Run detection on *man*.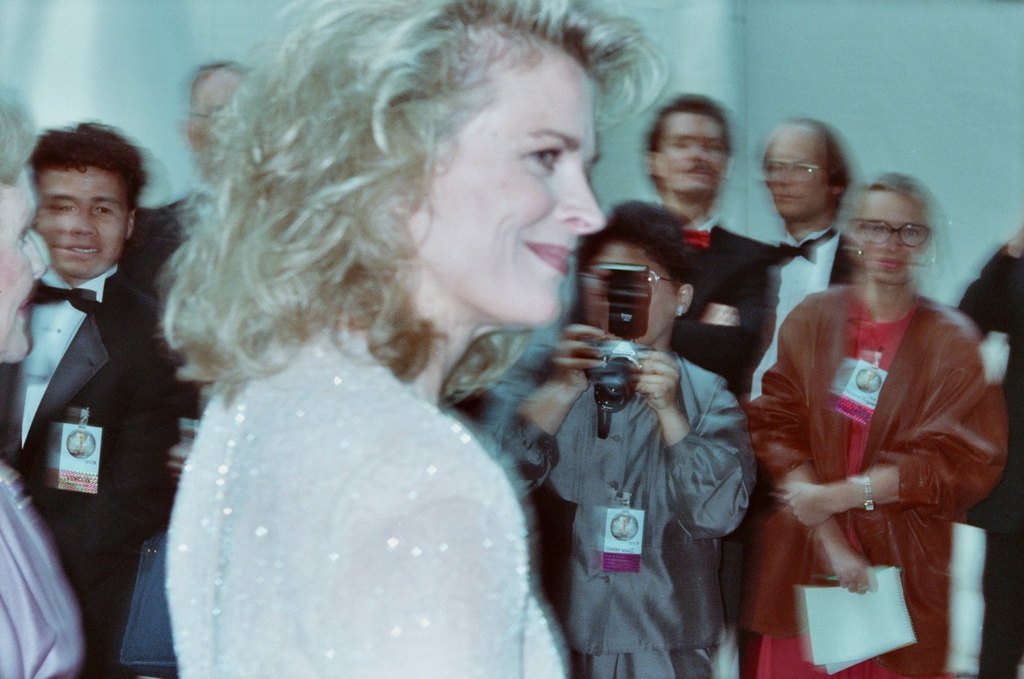
Result: region(633, 95, 782, 403).
